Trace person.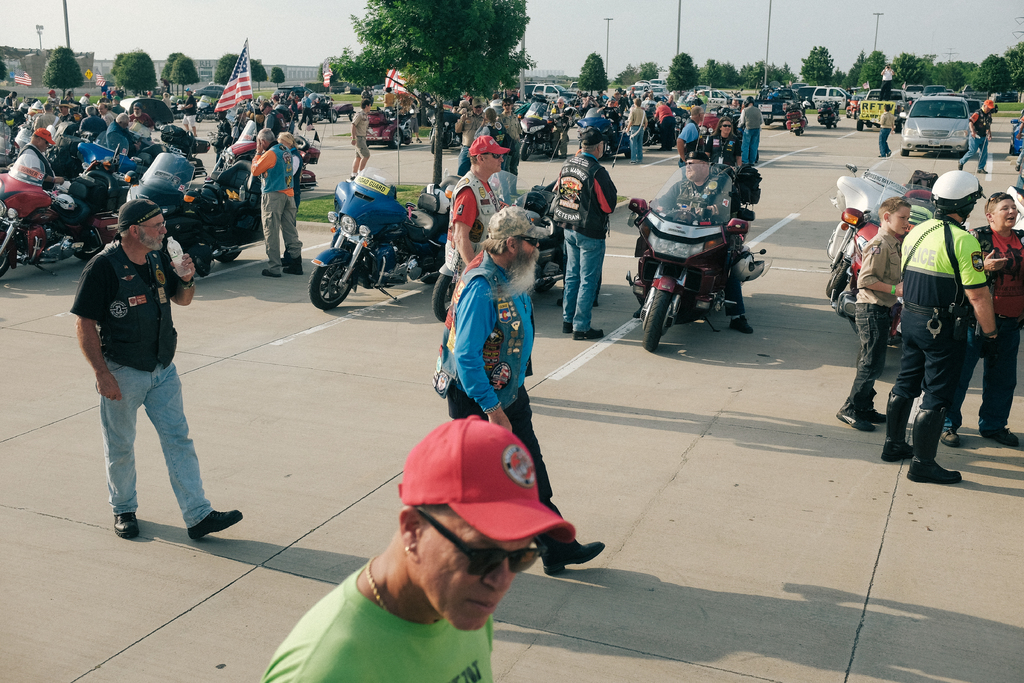
Traced to bbox=[259, 415, 543, 682].
